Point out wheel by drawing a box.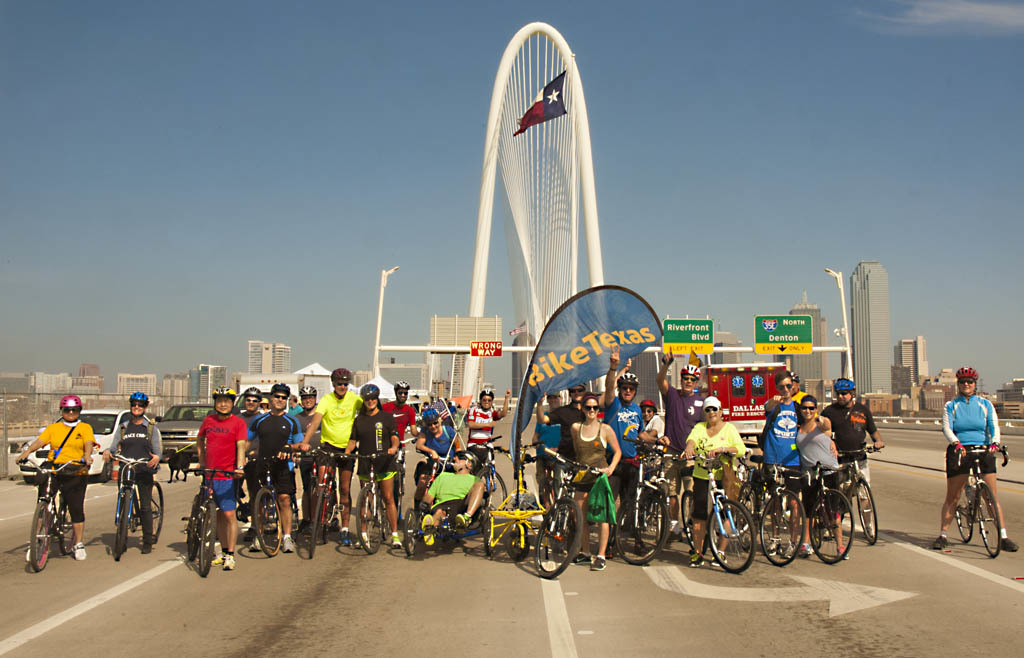
(x1=505, y1=522, x2=531, y2=556).
